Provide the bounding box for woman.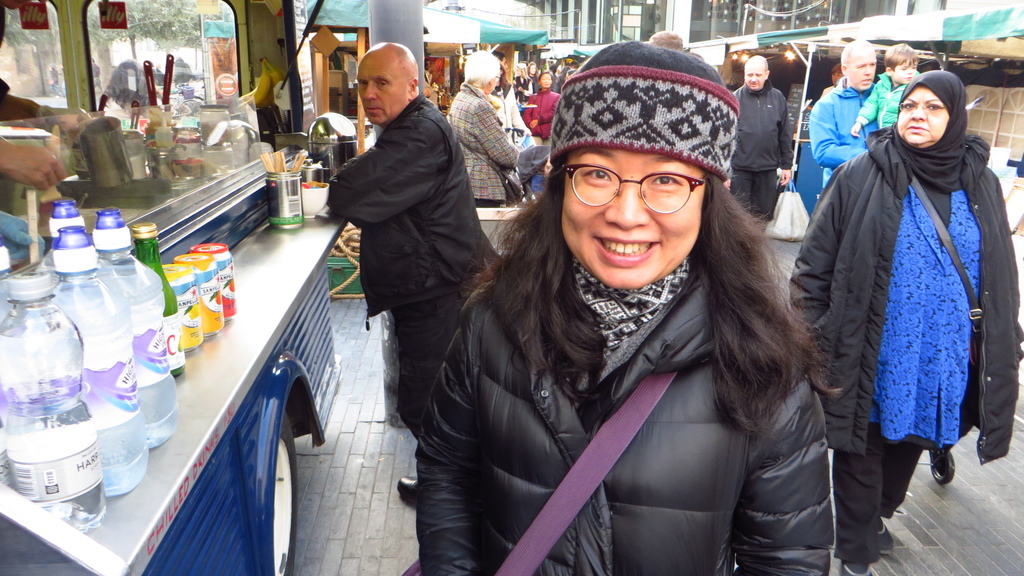
406, 79, 828, 575.
